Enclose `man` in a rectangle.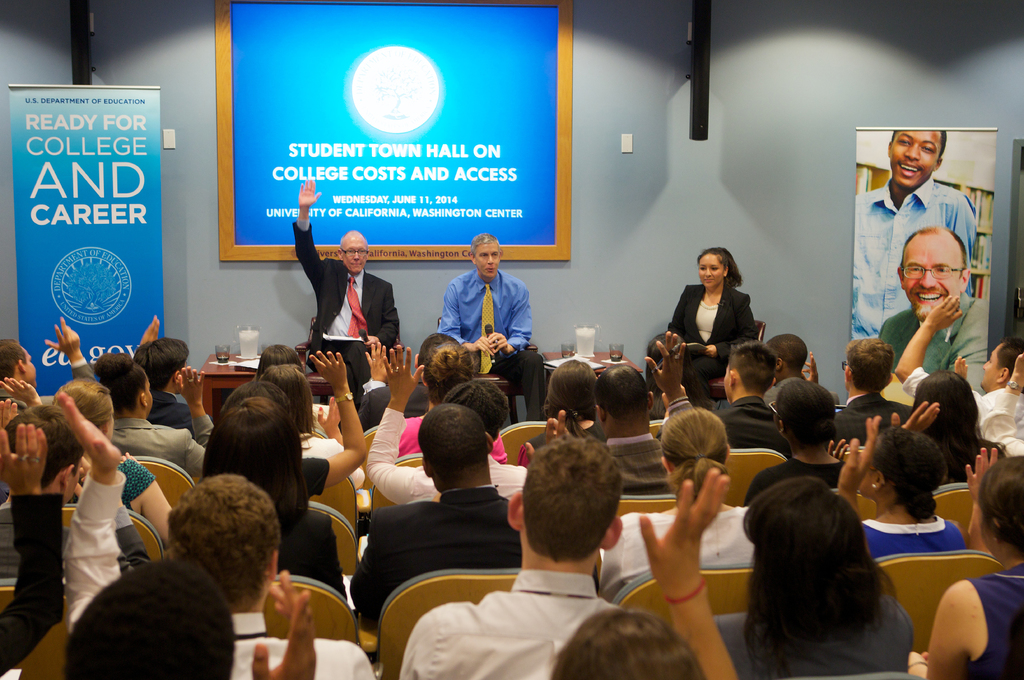
136:340:201:422.
